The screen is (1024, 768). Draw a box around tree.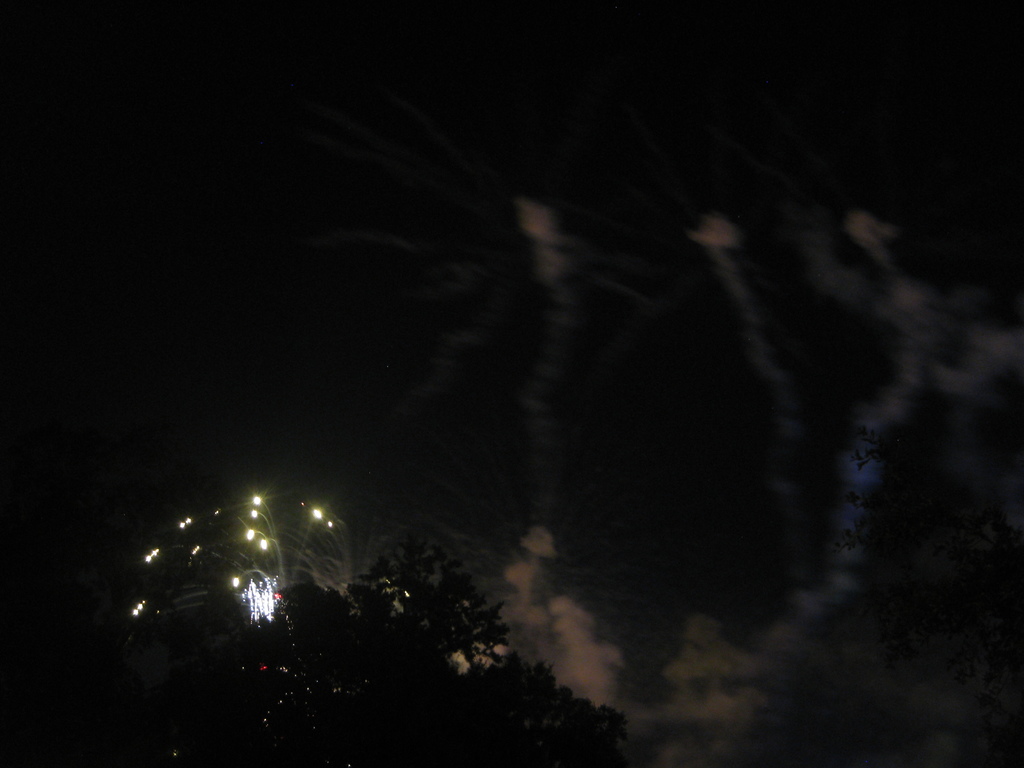
Rect(345, 525, 511, 671).
